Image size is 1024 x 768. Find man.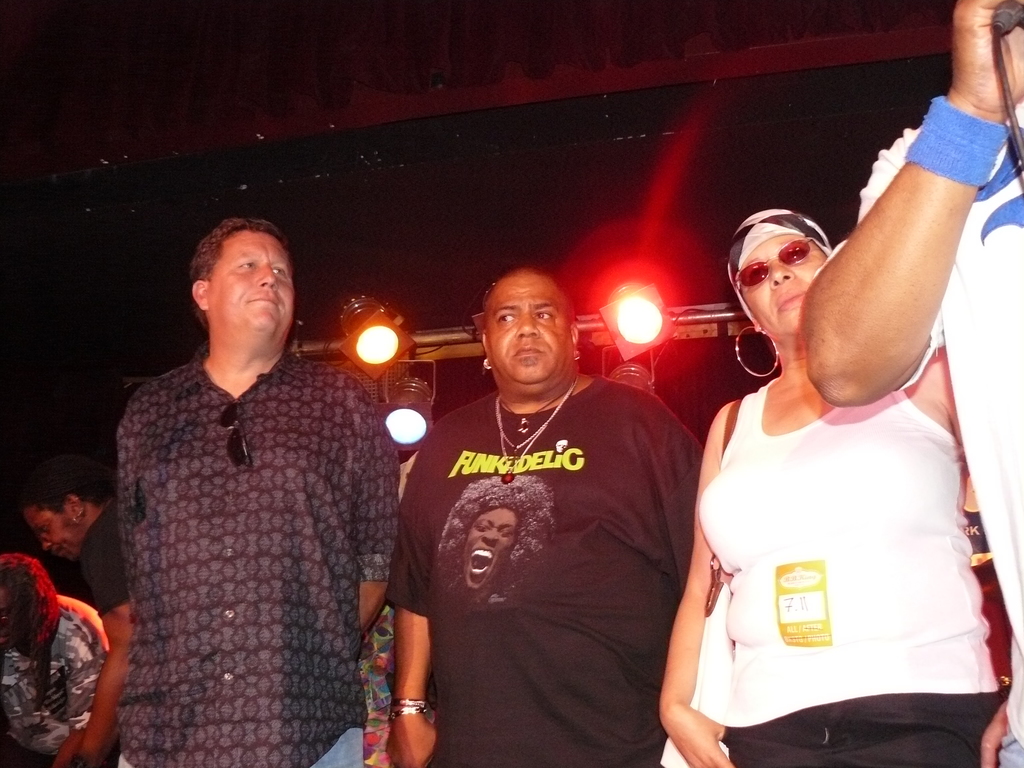
pyautogui.locateOnScreen(109, 222, 403, 767).
